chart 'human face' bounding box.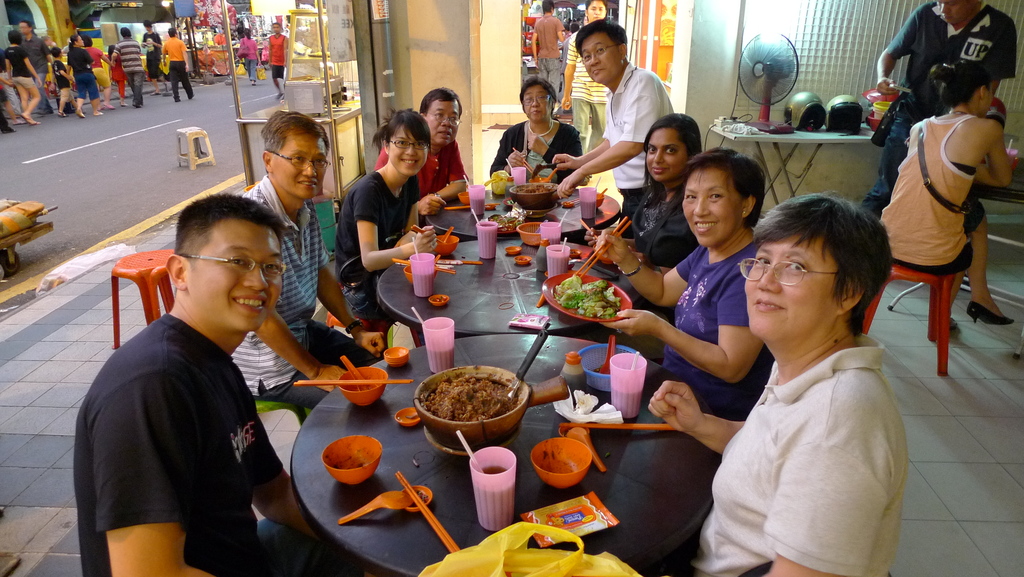
Charted: [x1=243, y1=28, x2=252, y2=37].
